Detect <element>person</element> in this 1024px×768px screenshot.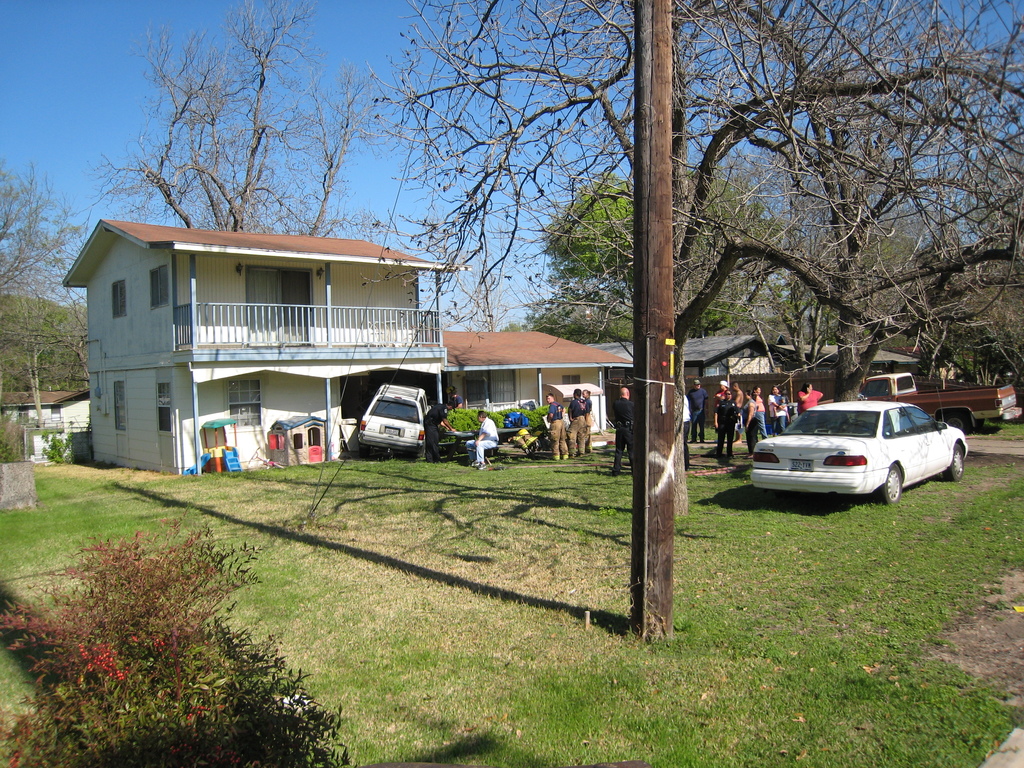
Detection: pyautogui.locateOnScreen(583, 388, 592, 454).
